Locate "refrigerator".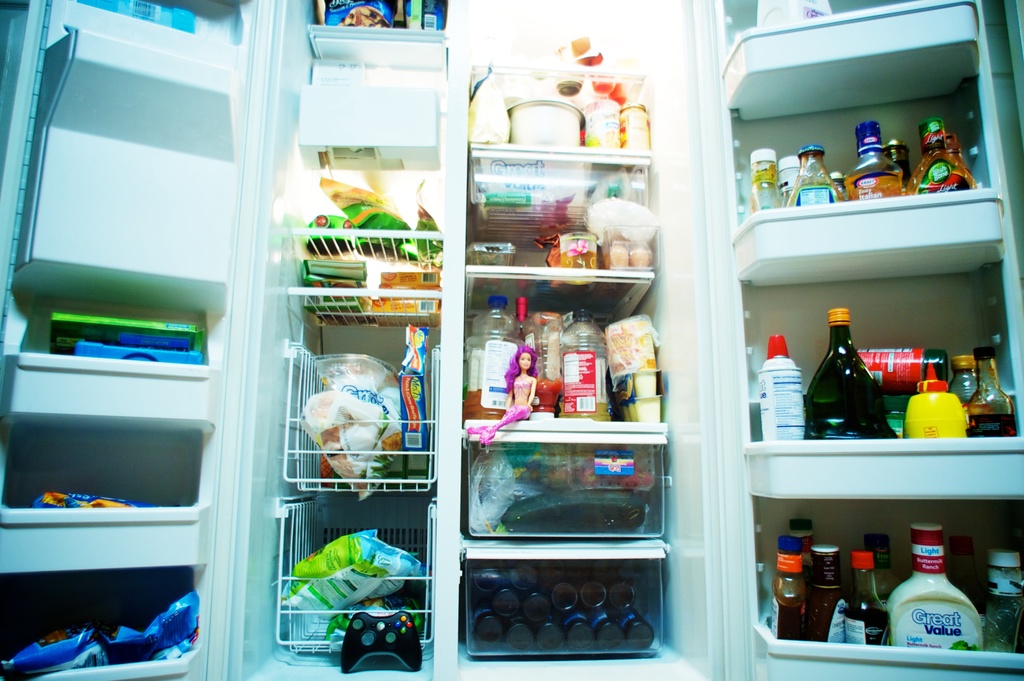
Bounding box: bbox=[0, 0, 1023, 680].
